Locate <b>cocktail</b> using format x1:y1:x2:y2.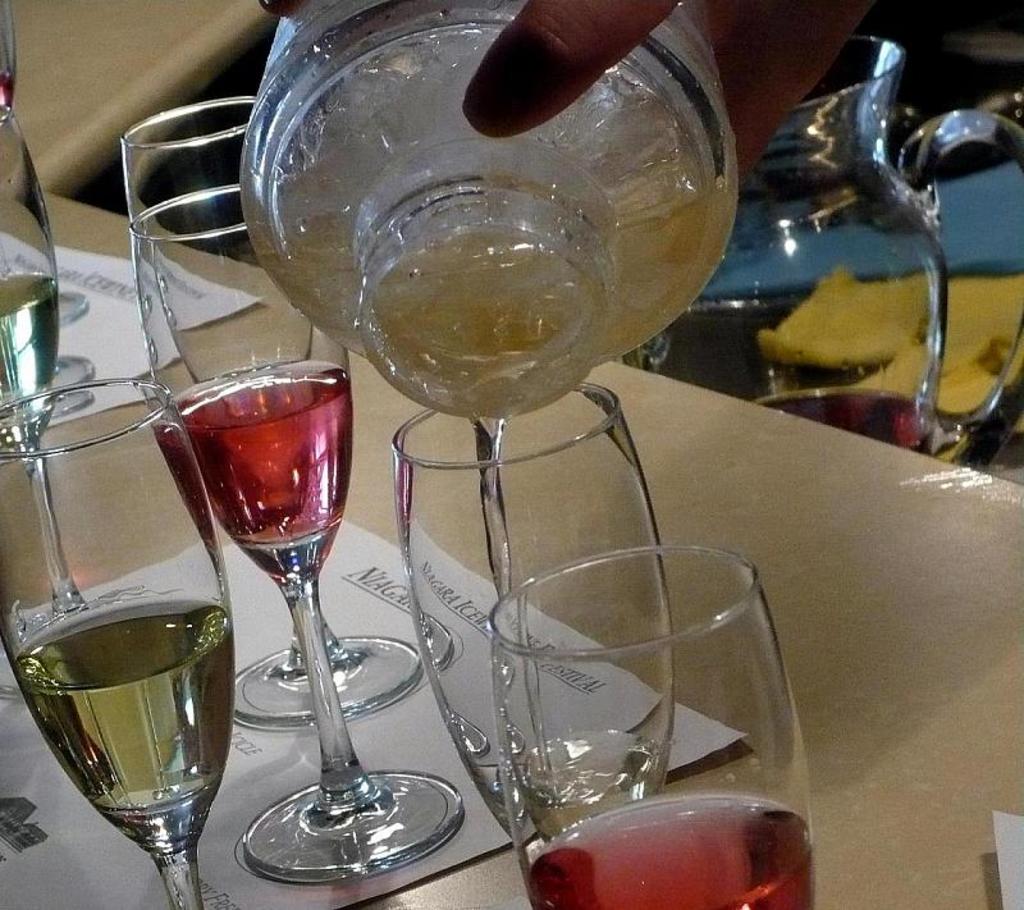
0:97:92:600.
